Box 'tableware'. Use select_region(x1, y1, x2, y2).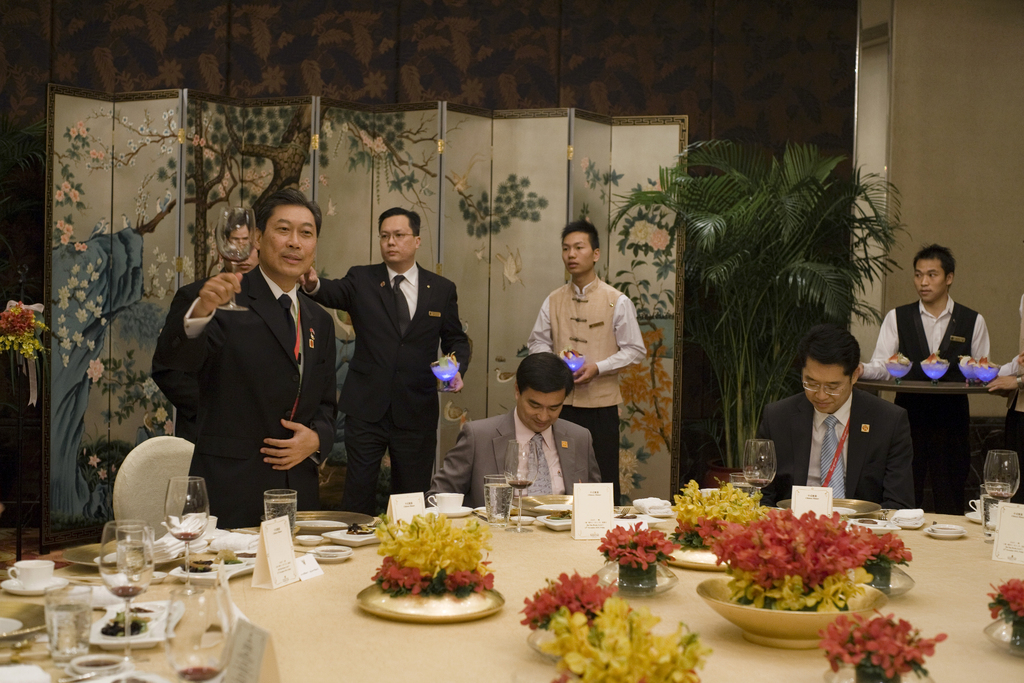
select_region(920, 349, 953, 389).
